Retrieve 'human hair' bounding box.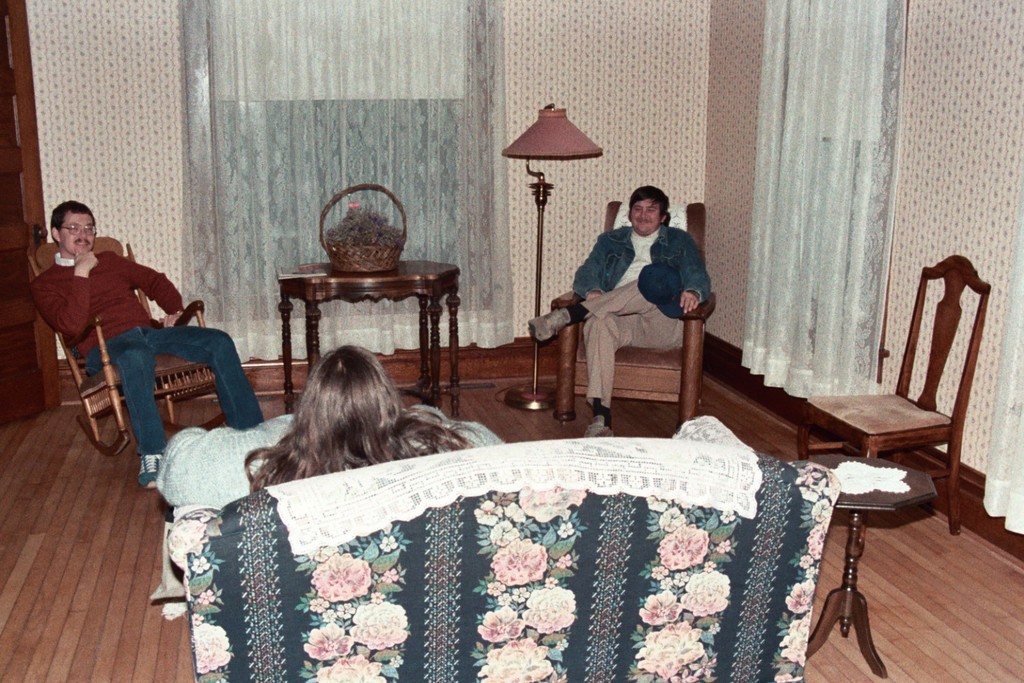
Bounding box: (247,337,453,494).
